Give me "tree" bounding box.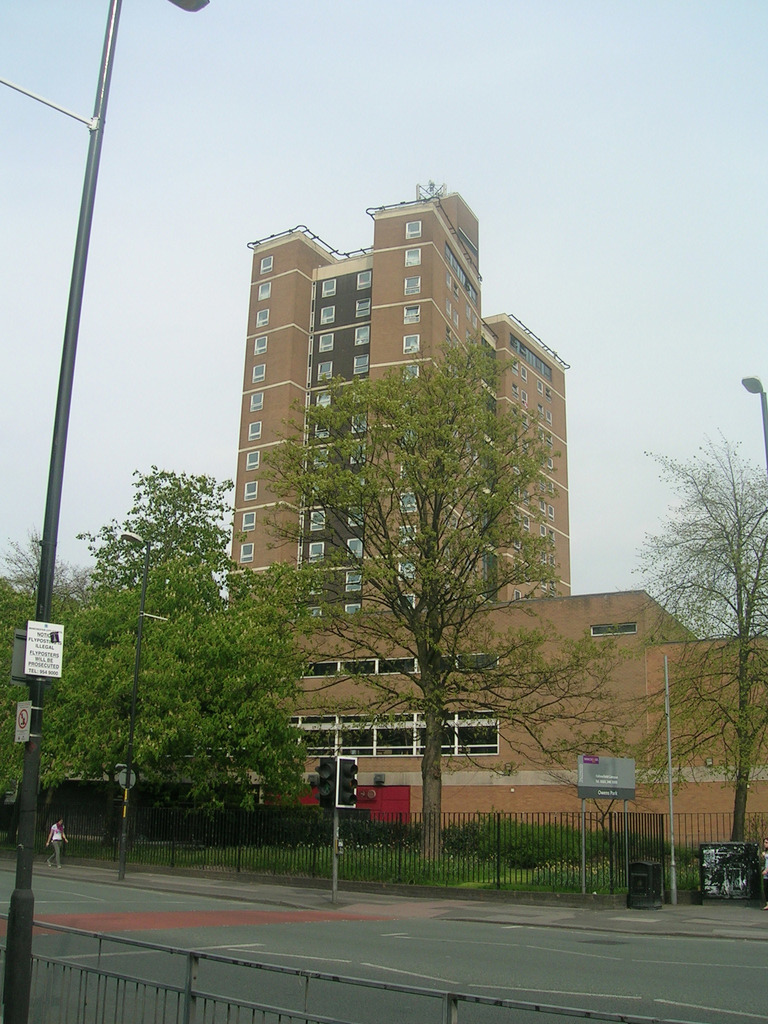
0 525 91 606.
